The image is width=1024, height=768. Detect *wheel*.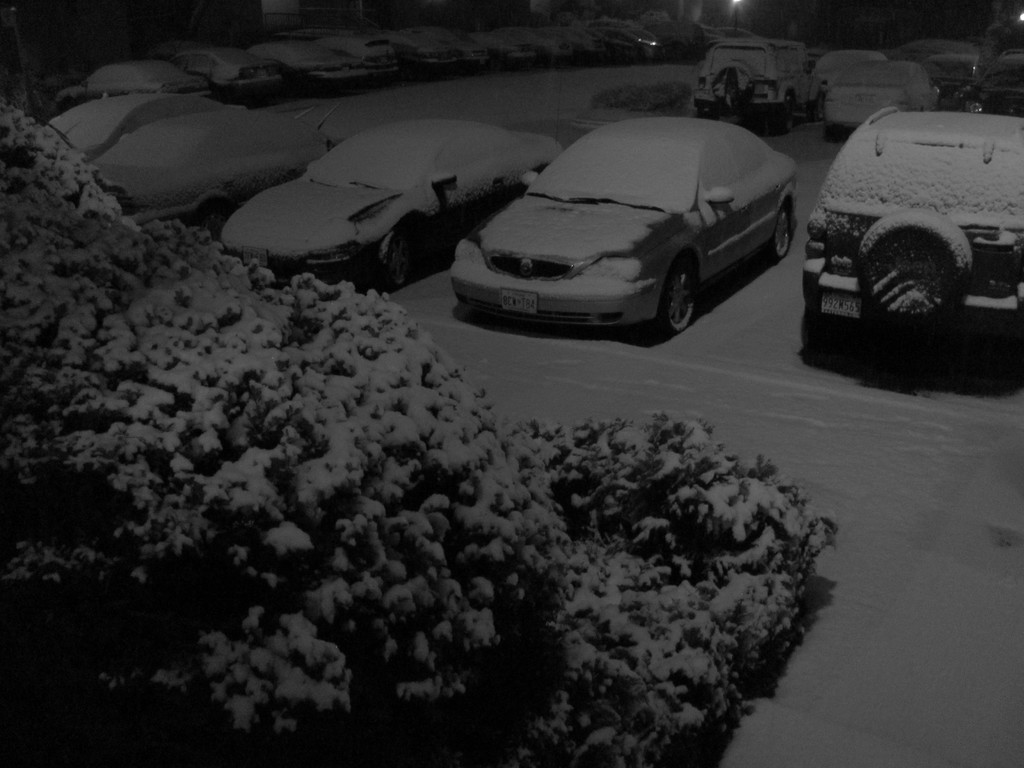
Detection: (left=376, top=230, right=417, bottom=287).
